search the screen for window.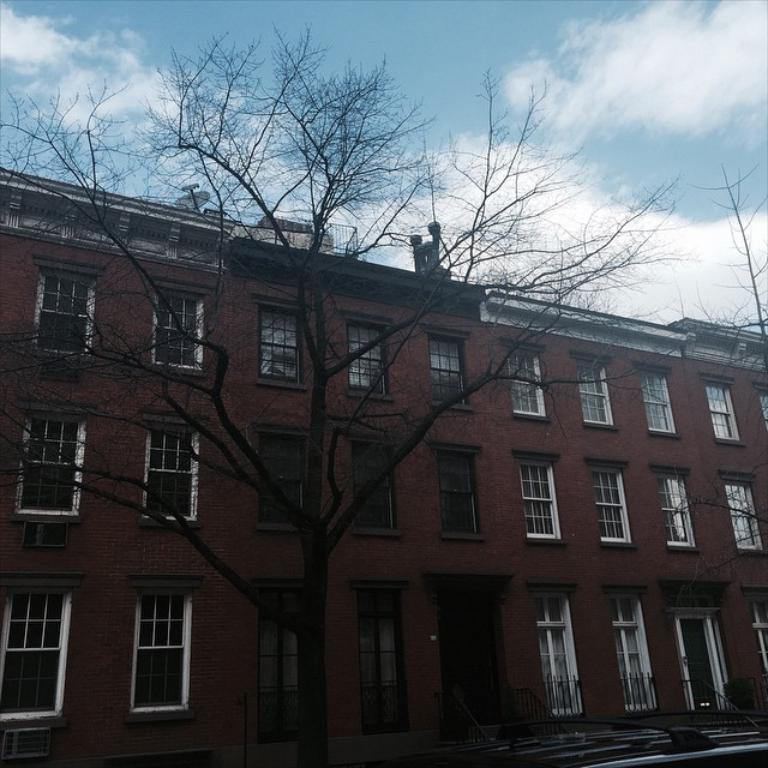
Found at x1=650, y1=466, x2=700, y2=552.
